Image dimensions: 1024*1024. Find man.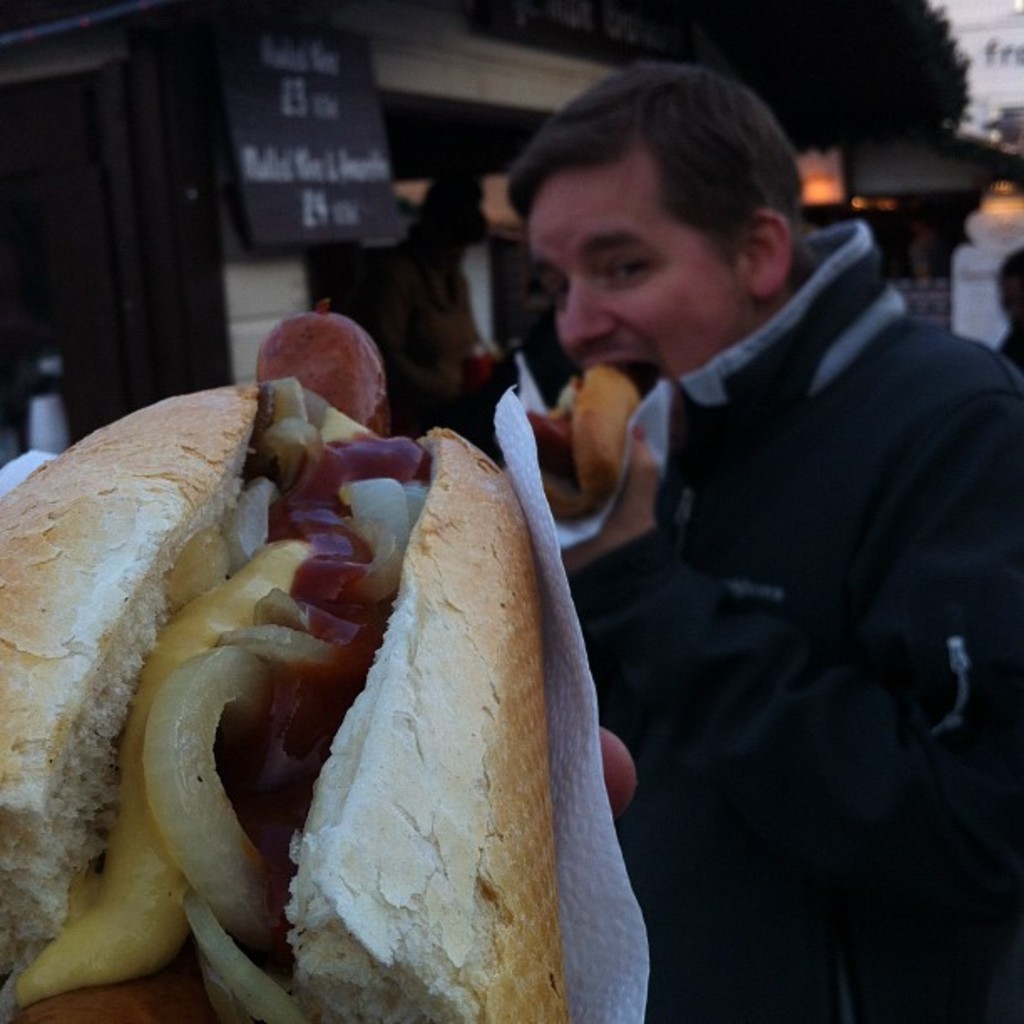
<region>499, 60, 1022, 1022</region>.
